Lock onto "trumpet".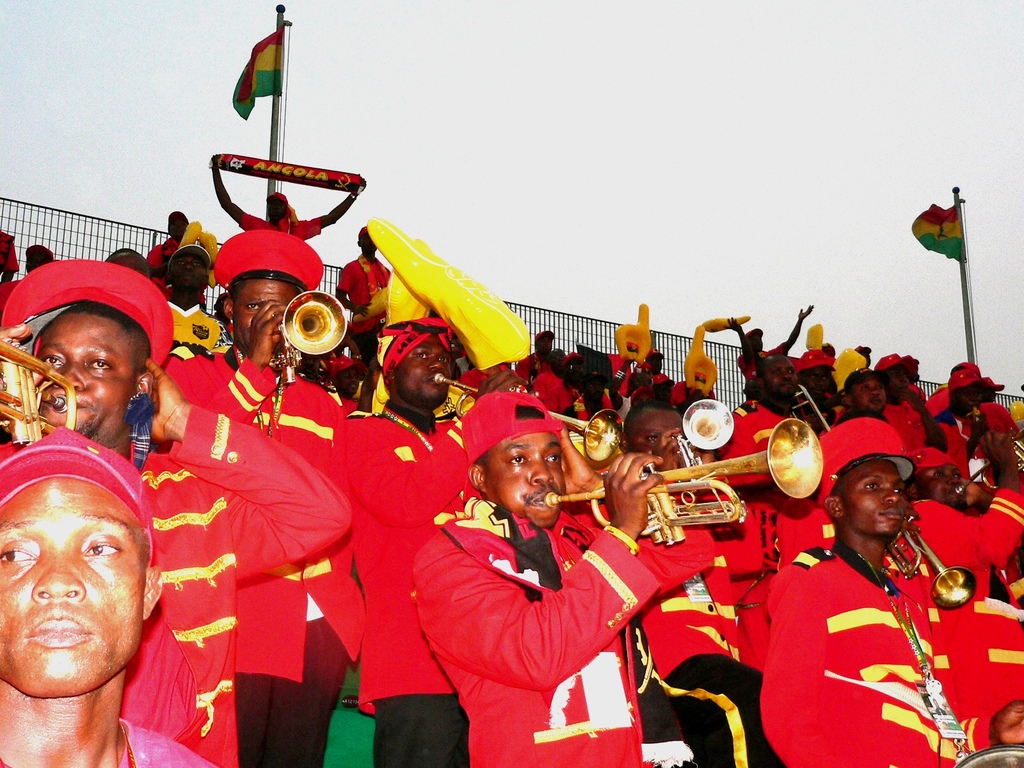
Locked: [432,372,625,472].
